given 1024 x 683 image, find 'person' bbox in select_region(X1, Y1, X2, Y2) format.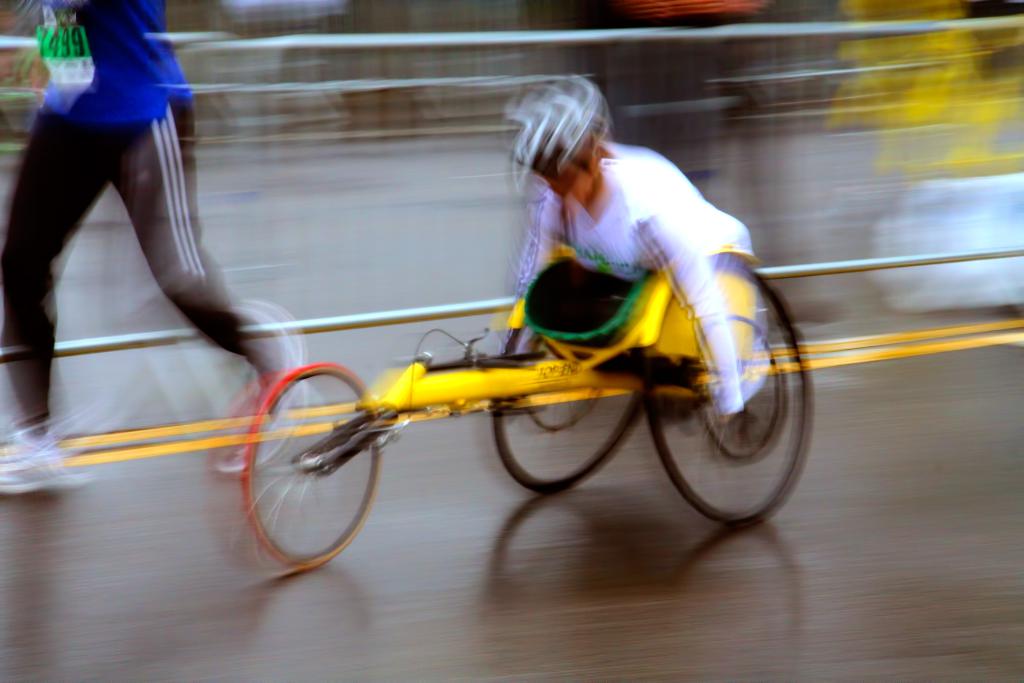
select_region(493, 74, 759, 432).
